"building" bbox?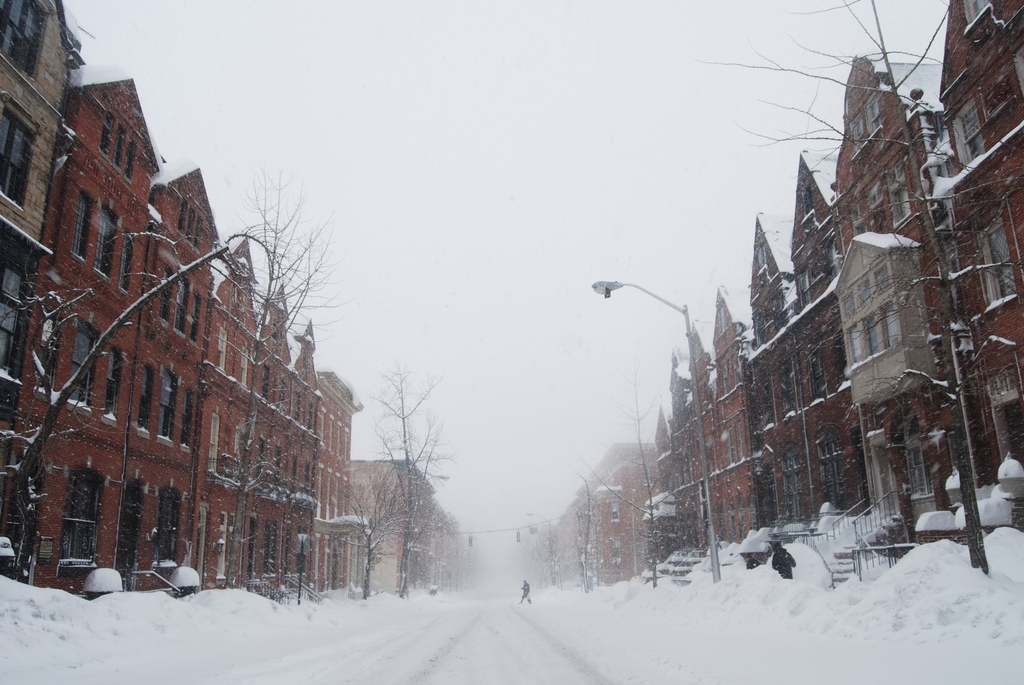
<box>0,0,365,599</box>
